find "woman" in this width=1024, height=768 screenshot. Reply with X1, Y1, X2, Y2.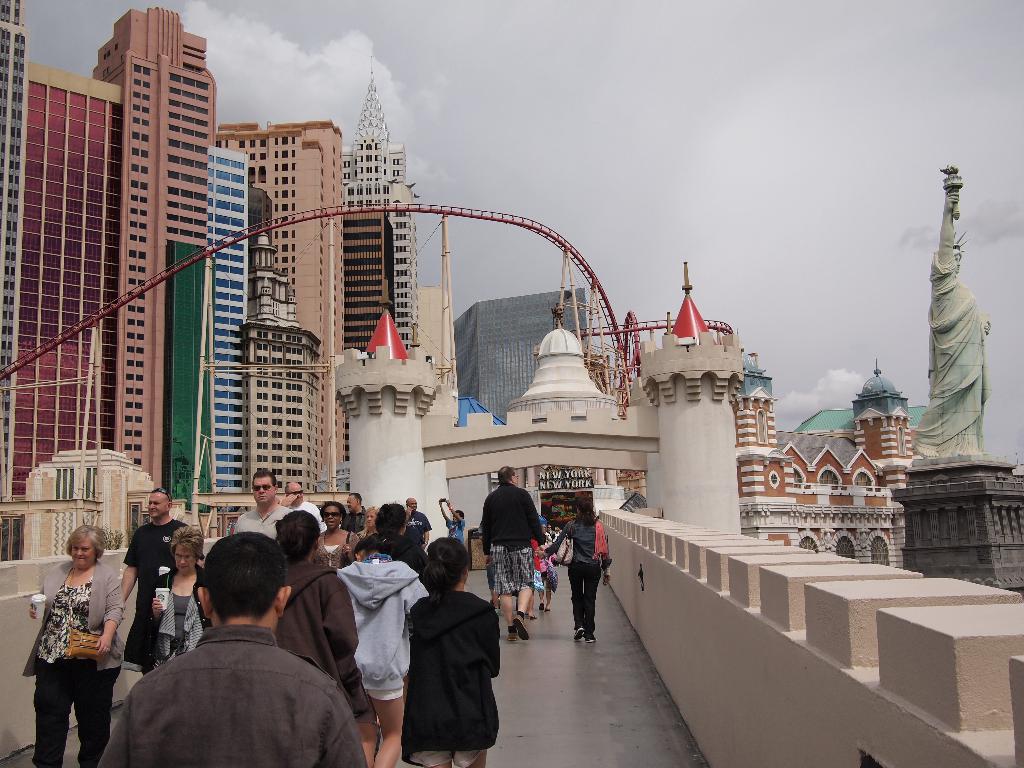
542, 491, 612, 642.
